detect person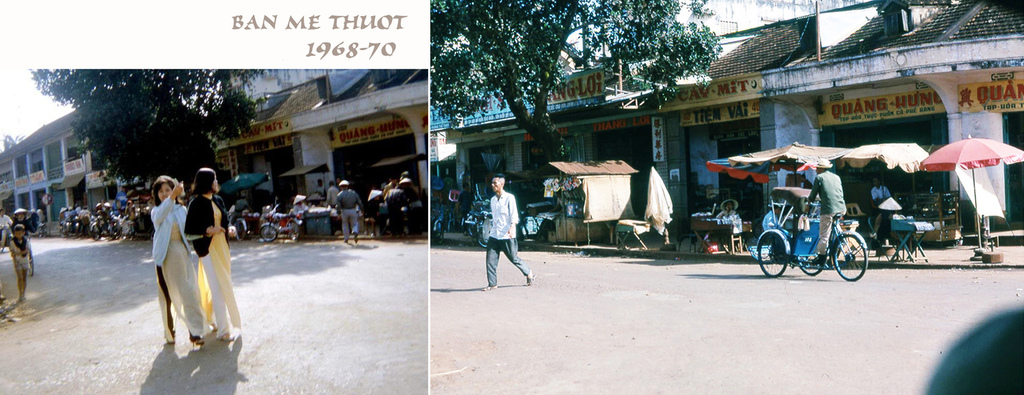
x1=336, y1=177, x2=364, y2=241
